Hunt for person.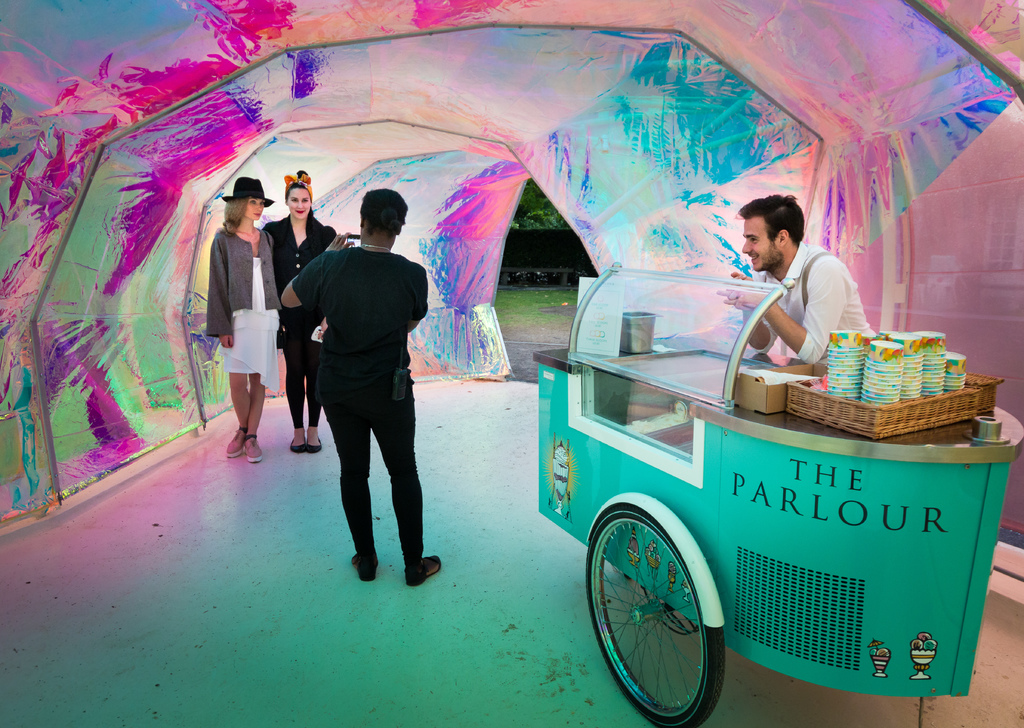
Hunted down at 264, 179, 339, 456.
